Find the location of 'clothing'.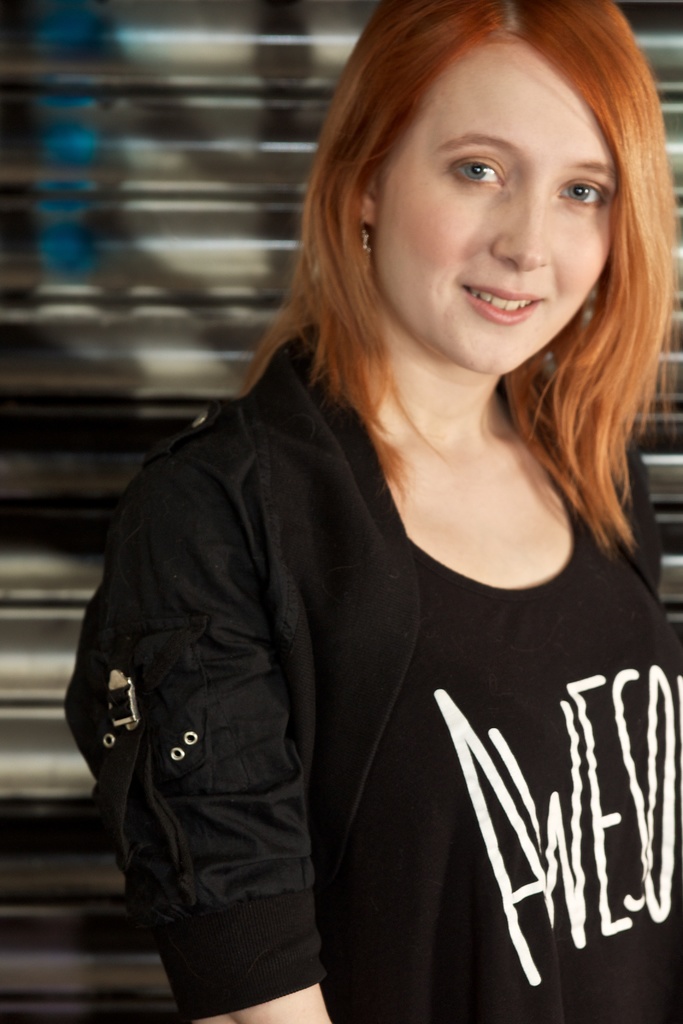
Location: (70,276,661,993).
